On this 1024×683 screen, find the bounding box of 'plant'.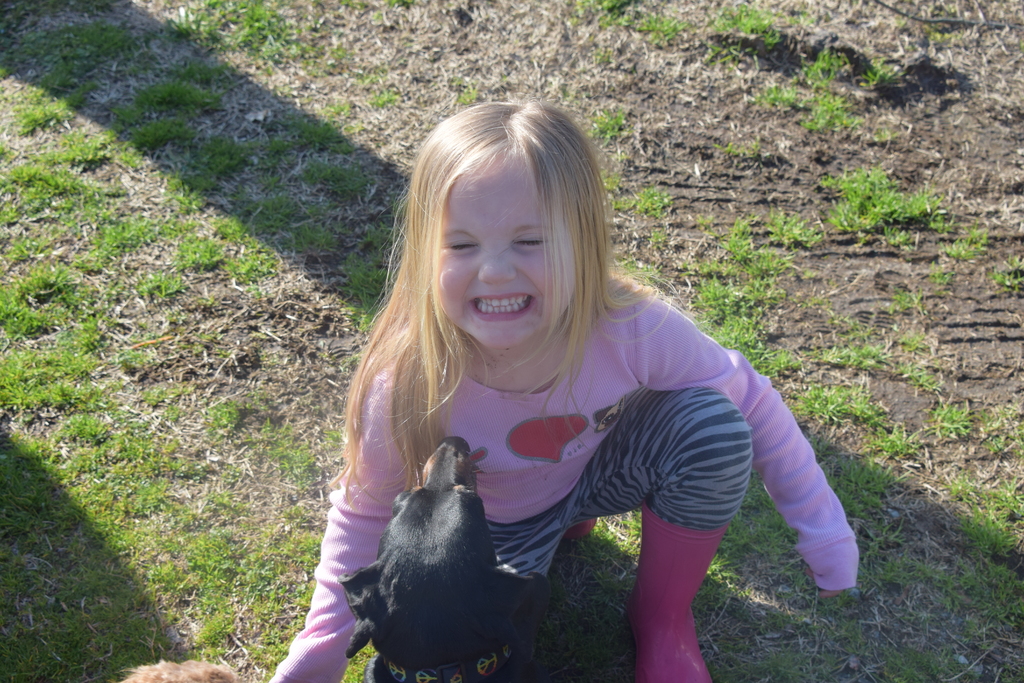
Bounding box: BBox(170, 227, 231, 269).
